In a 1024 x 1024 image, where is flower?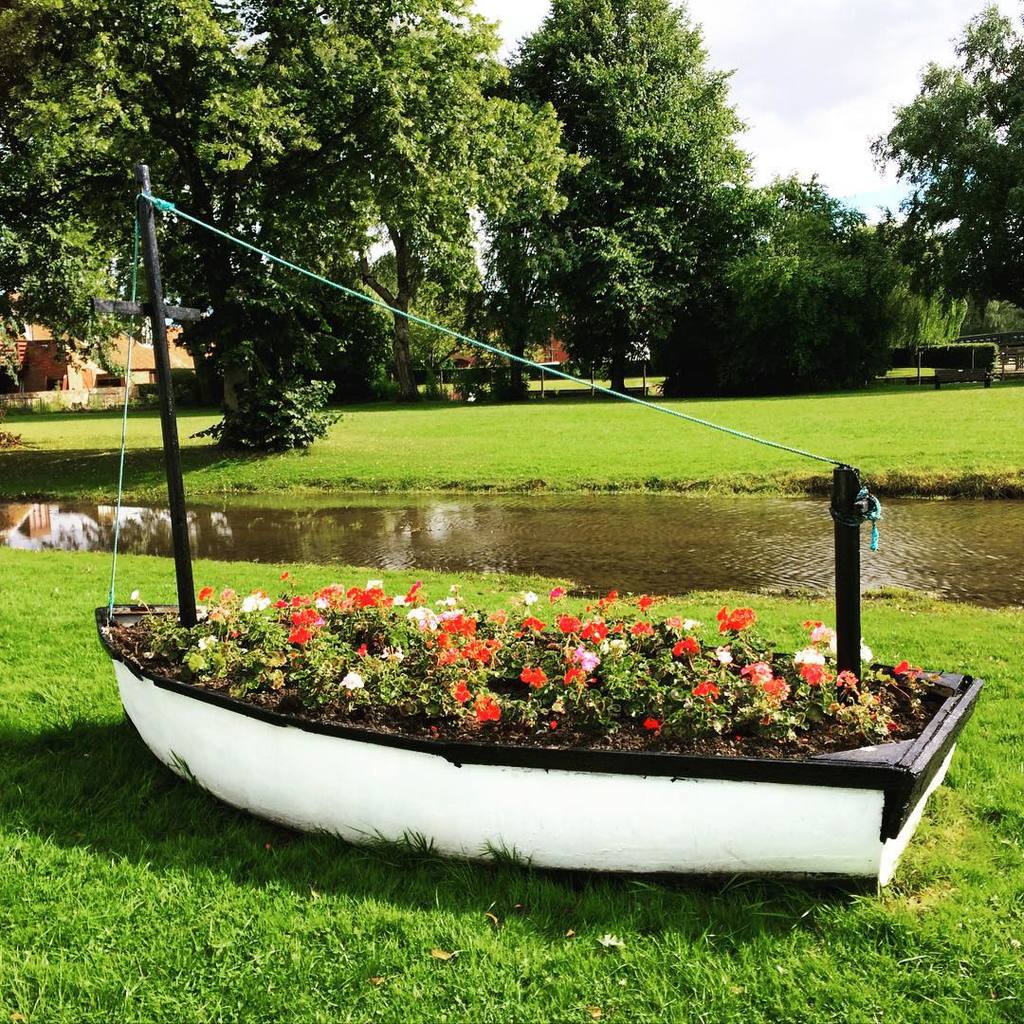
(x1=516, y1=664, x2=546, y2=690).
